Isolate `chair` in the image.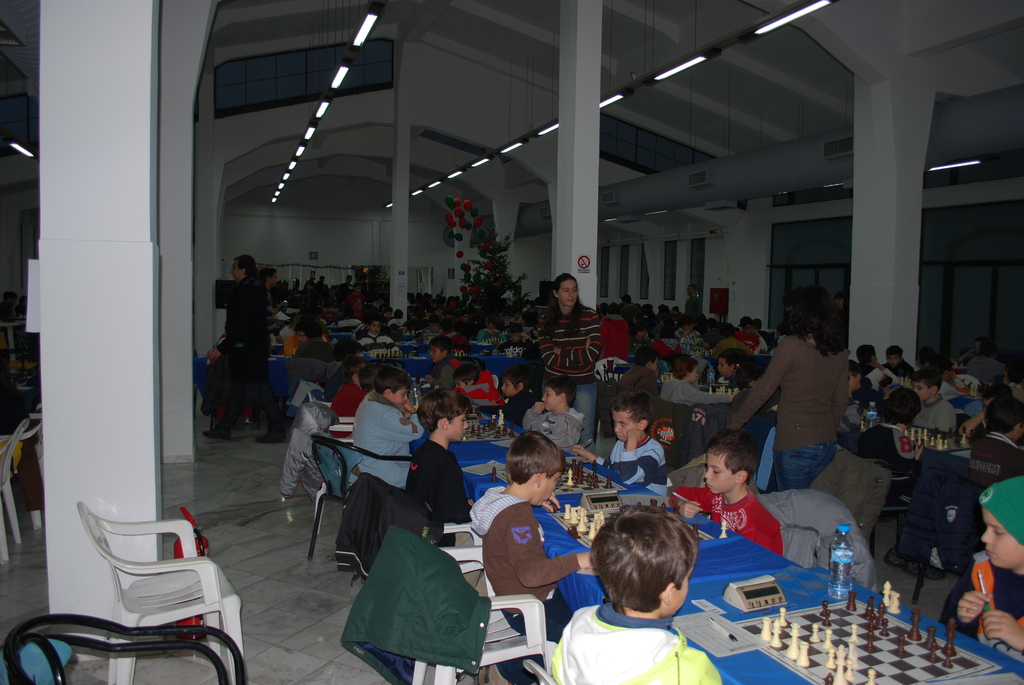
Isolated region: (589, 359, 634, 427).
